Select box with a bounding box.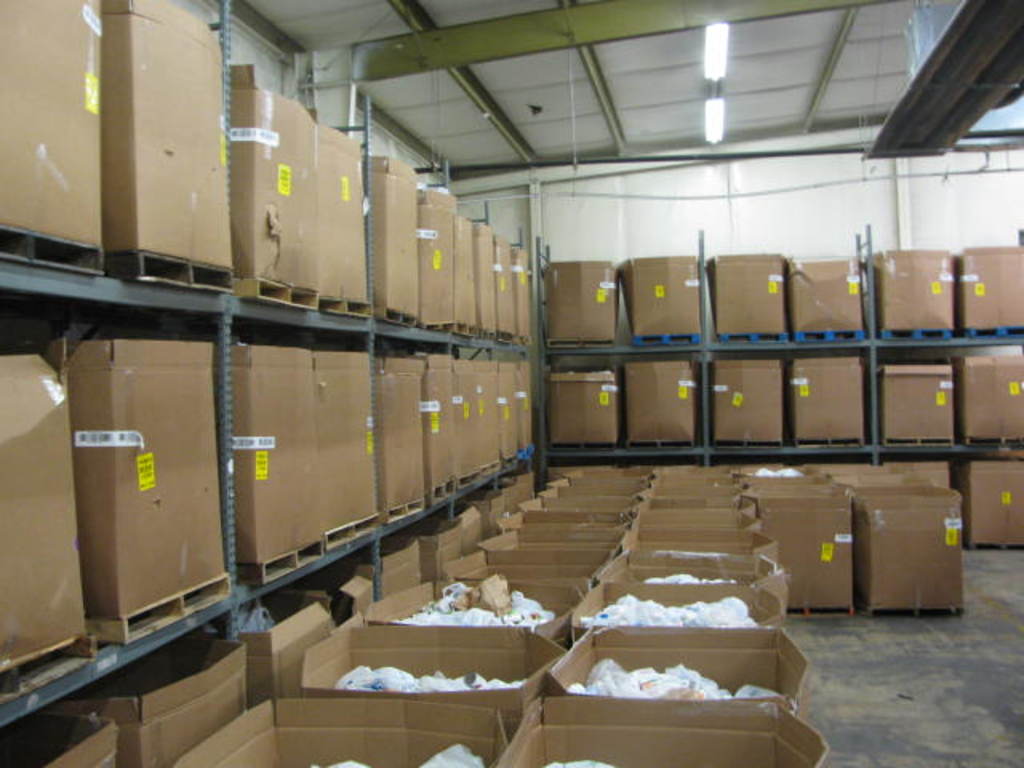
[x1=790, y1=358, x2=866, y2=442].
